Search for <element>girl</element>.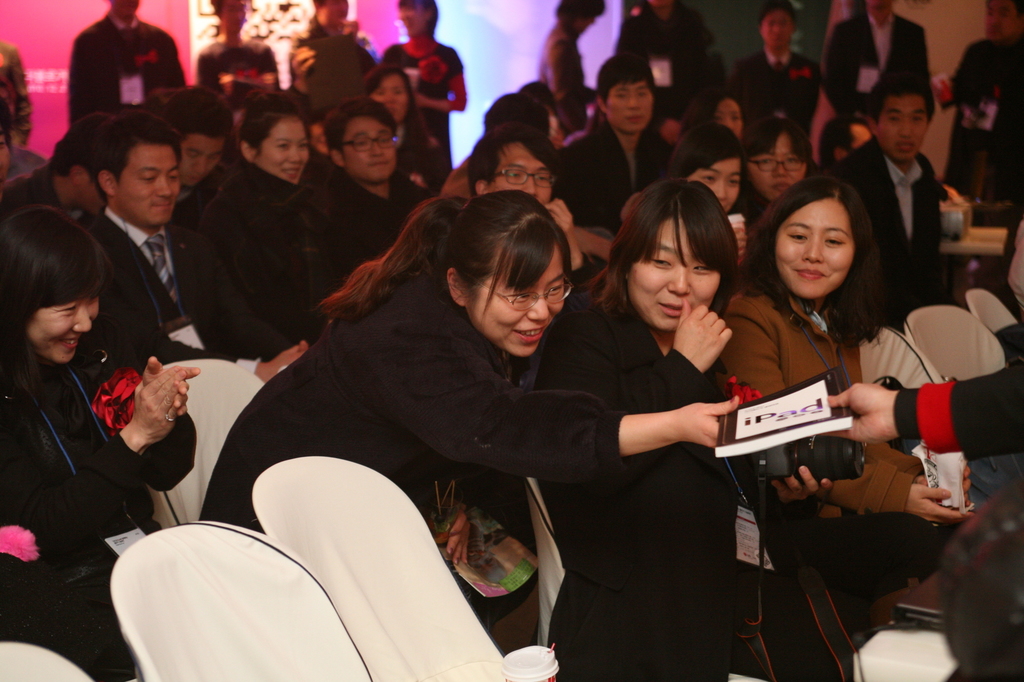
Found at 727,121,813,241.
